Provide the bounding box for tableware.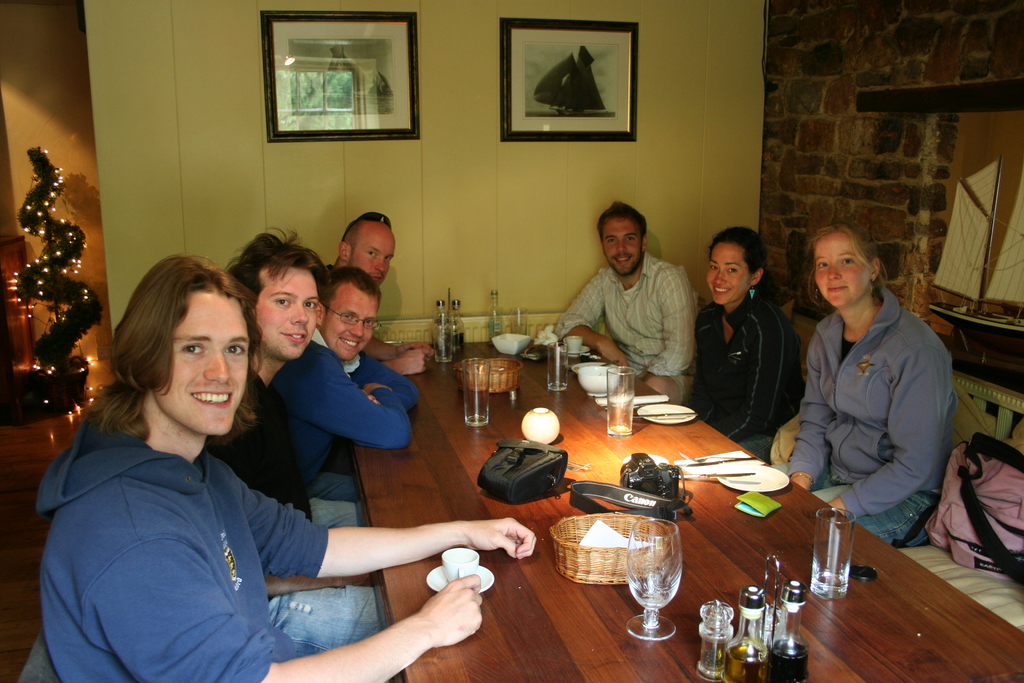
x1=809, y1=508, x2=856, y2=600.
